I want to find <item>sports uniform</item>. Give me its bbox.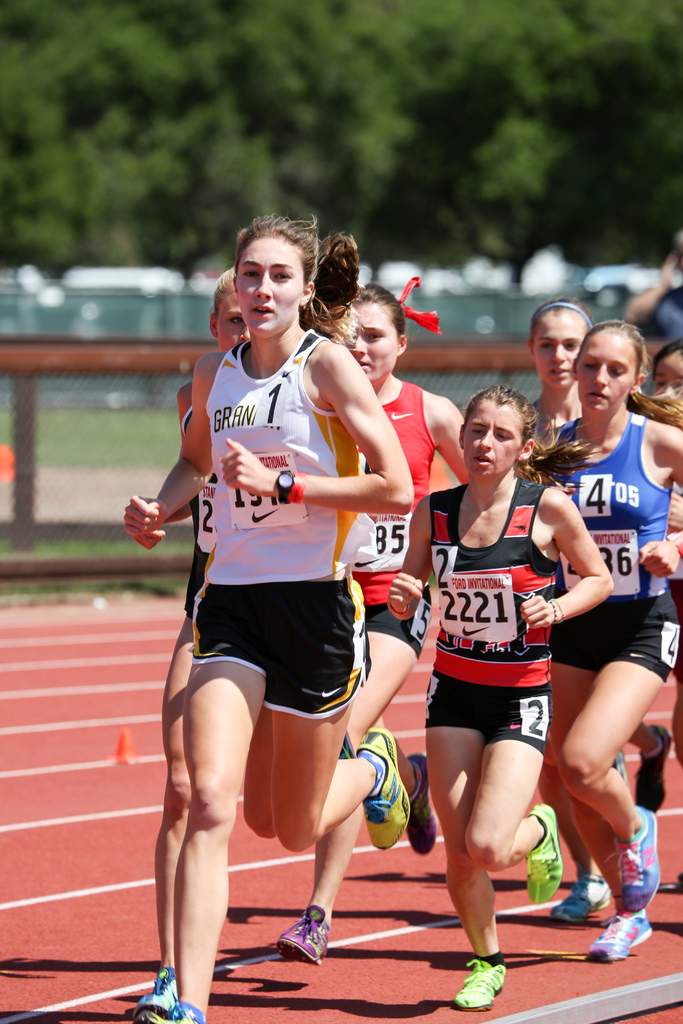
<bbox>152, 417, 259, 685</bbox>.
